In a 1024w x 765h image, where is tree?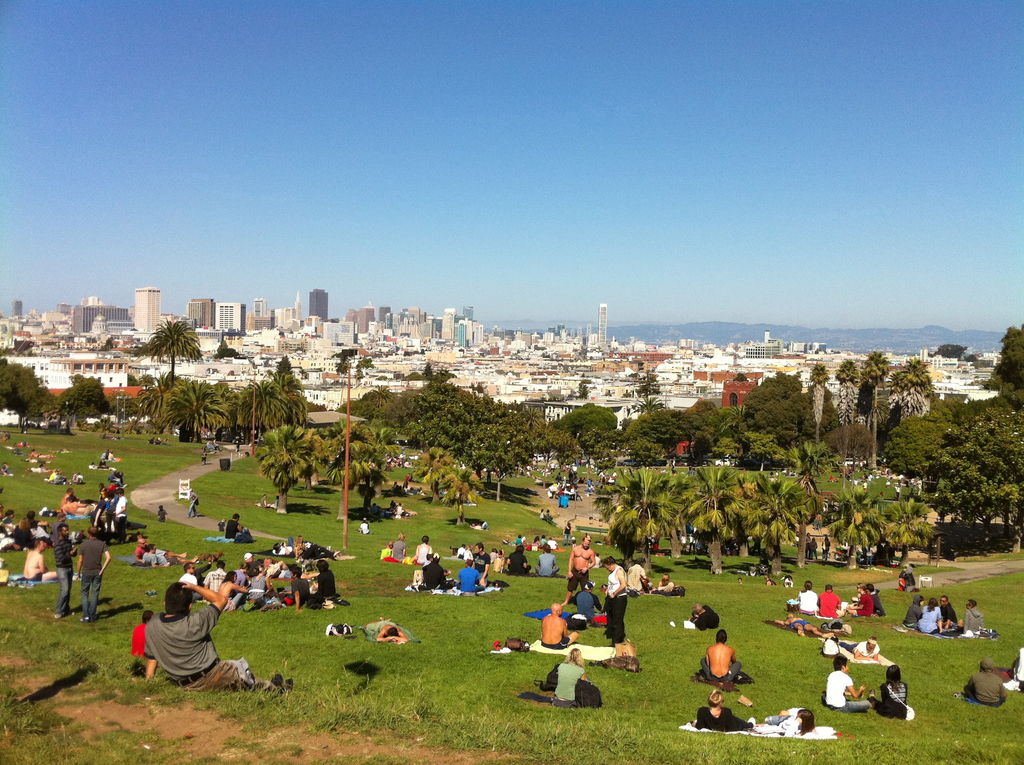
x1=311, y1=419, x2=394, y2=517.
